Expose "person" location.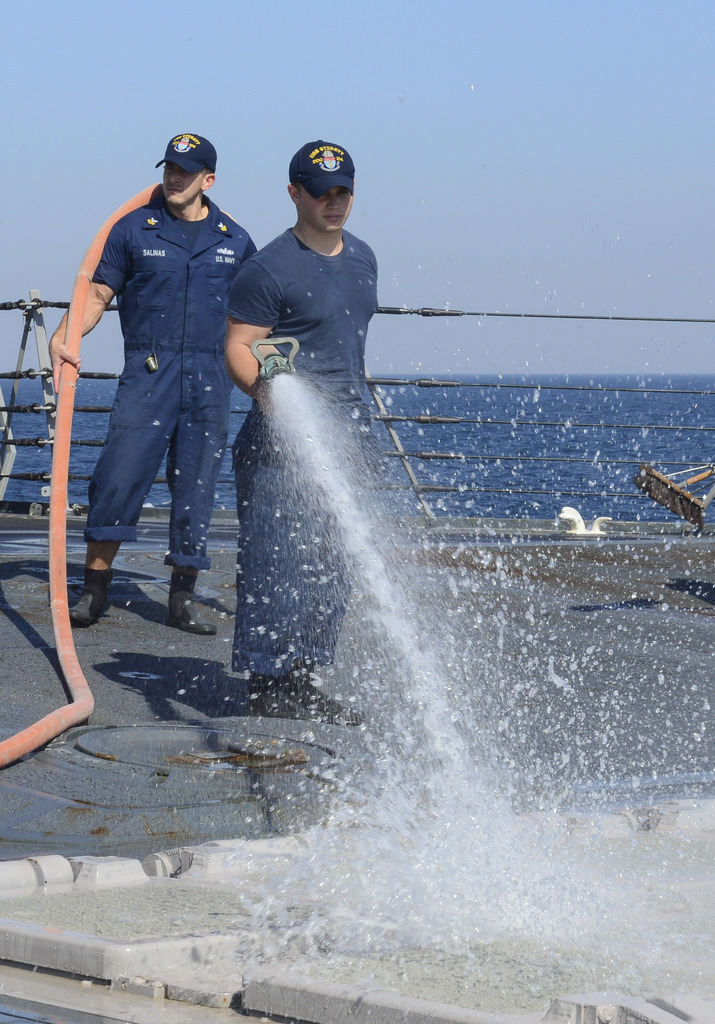
Exposed at left=68, top=133, right=254, bottom=673.
